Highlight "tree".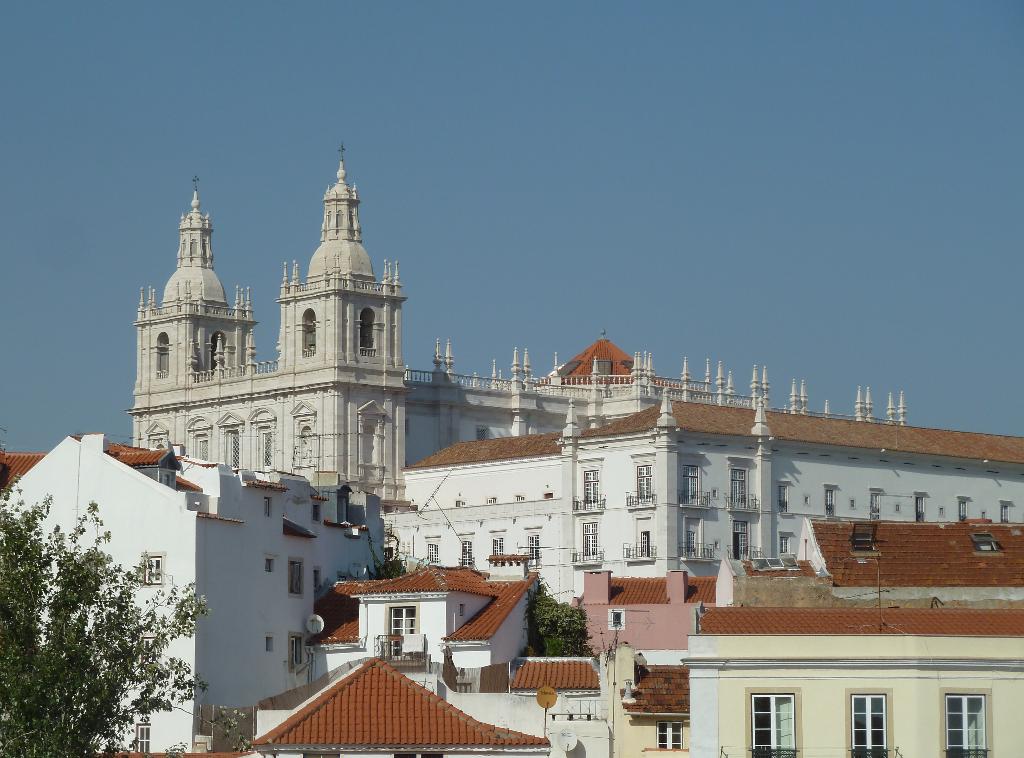
Highlighted region: <region>21, 520, 187, 742</region>.
